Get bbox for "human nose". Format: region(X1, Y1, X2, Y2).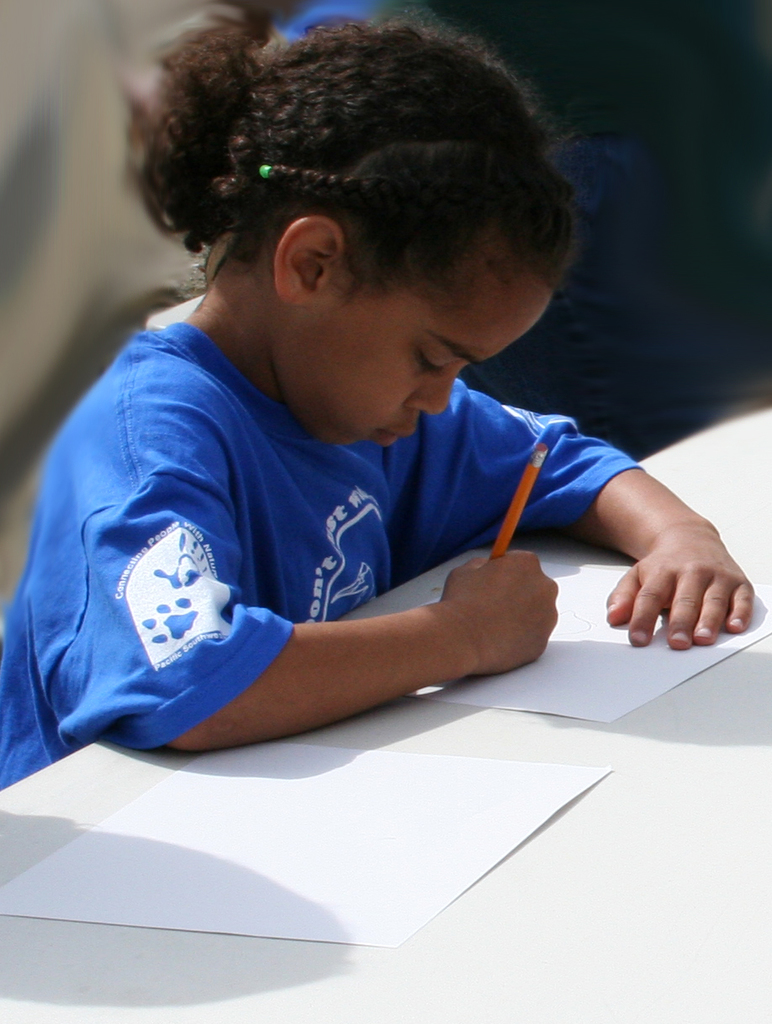
region(407, 368, 453, 413).
